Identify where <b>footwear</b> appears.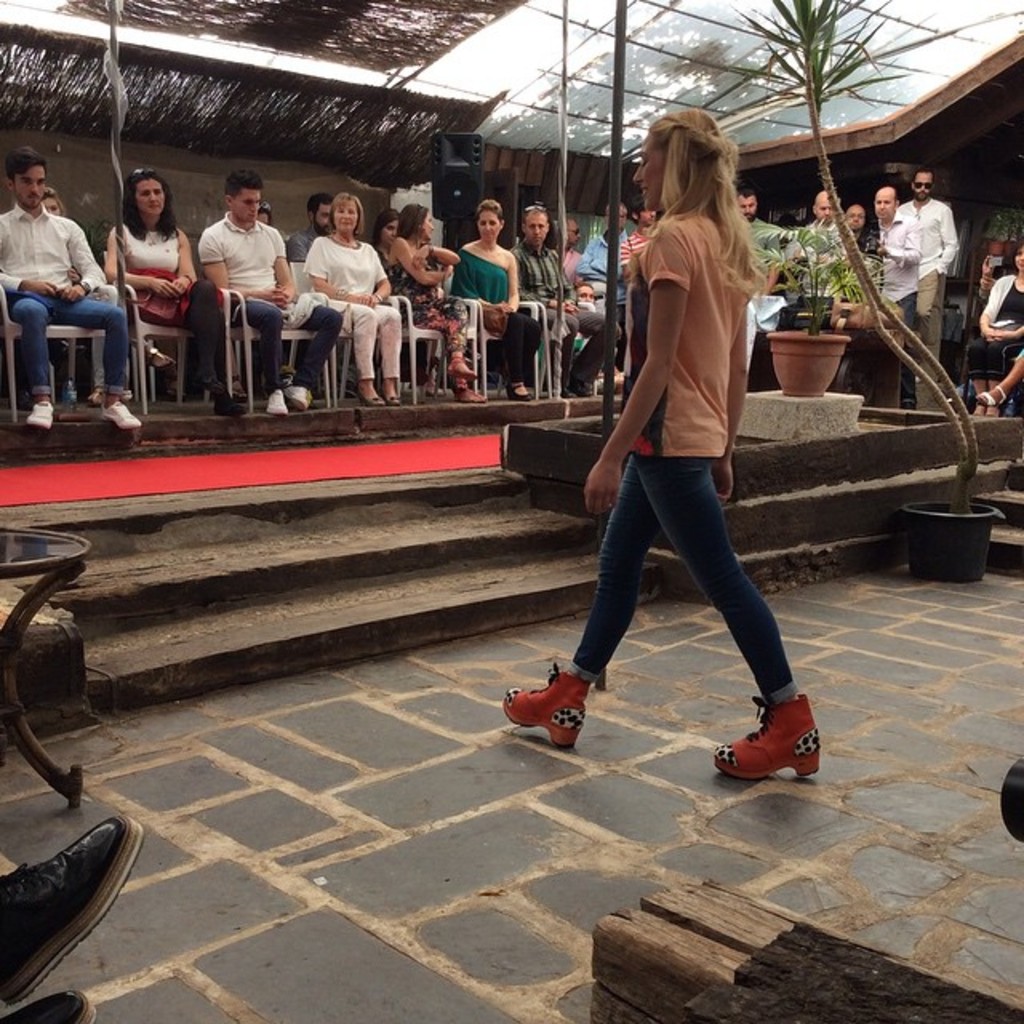
Appears at <bbox>267, 390, 280, 414</bbox>.
